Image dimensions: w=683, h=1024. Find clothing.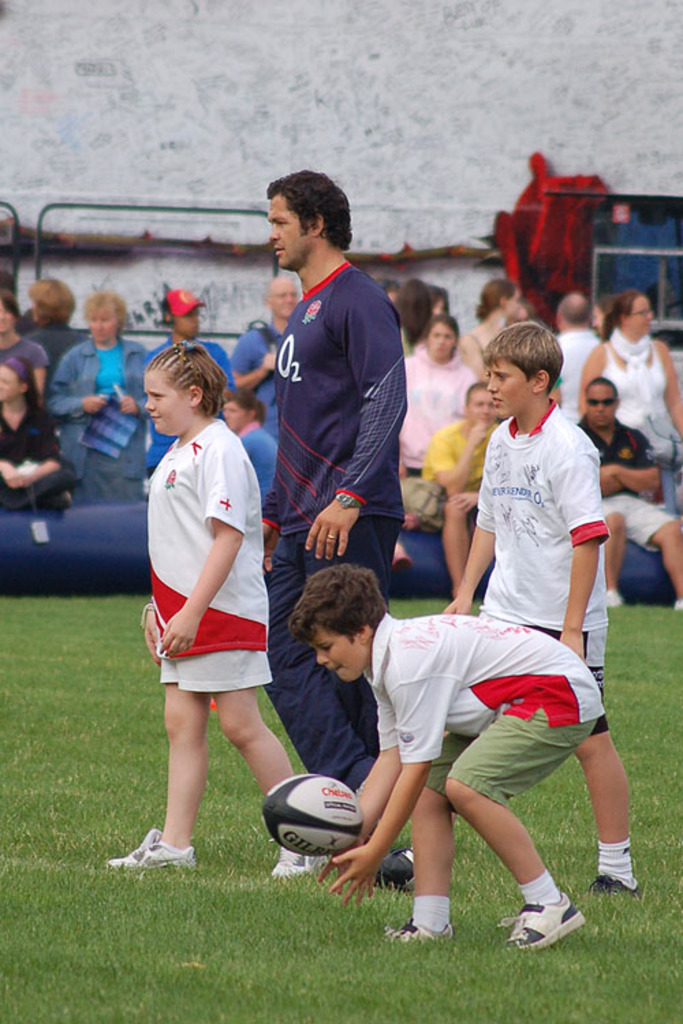
[514, 866, 563, 900].
